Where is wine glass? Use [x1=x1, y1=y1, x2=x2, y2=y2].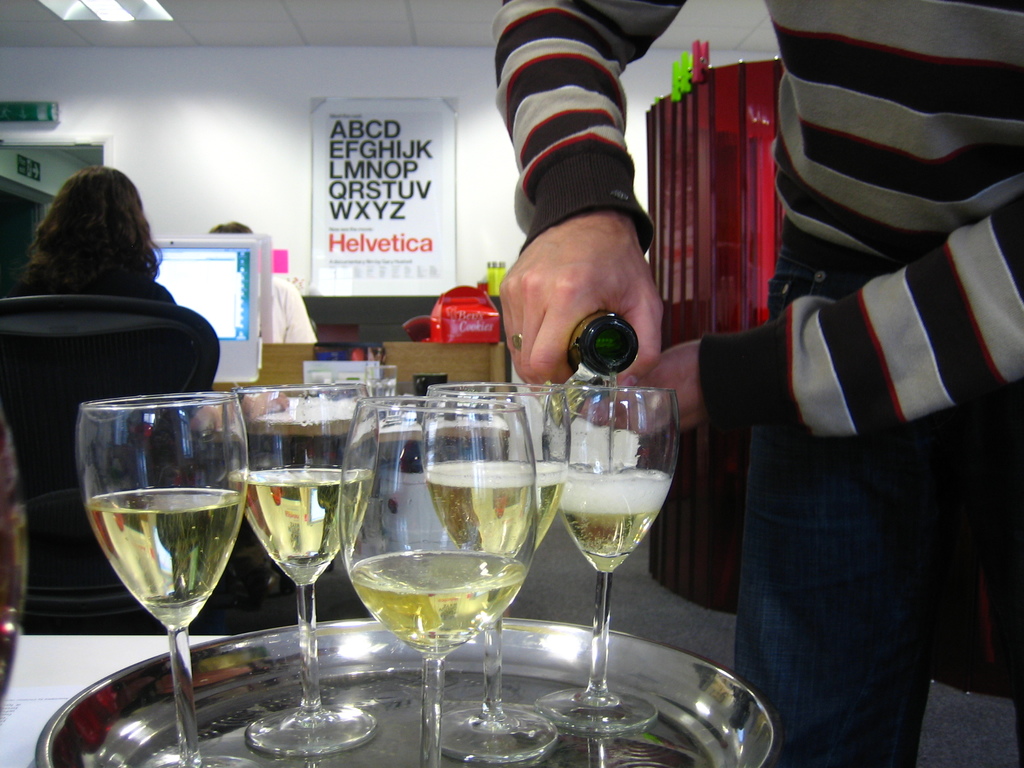
[x1=83, y1=399, x2=250, y2=767].
